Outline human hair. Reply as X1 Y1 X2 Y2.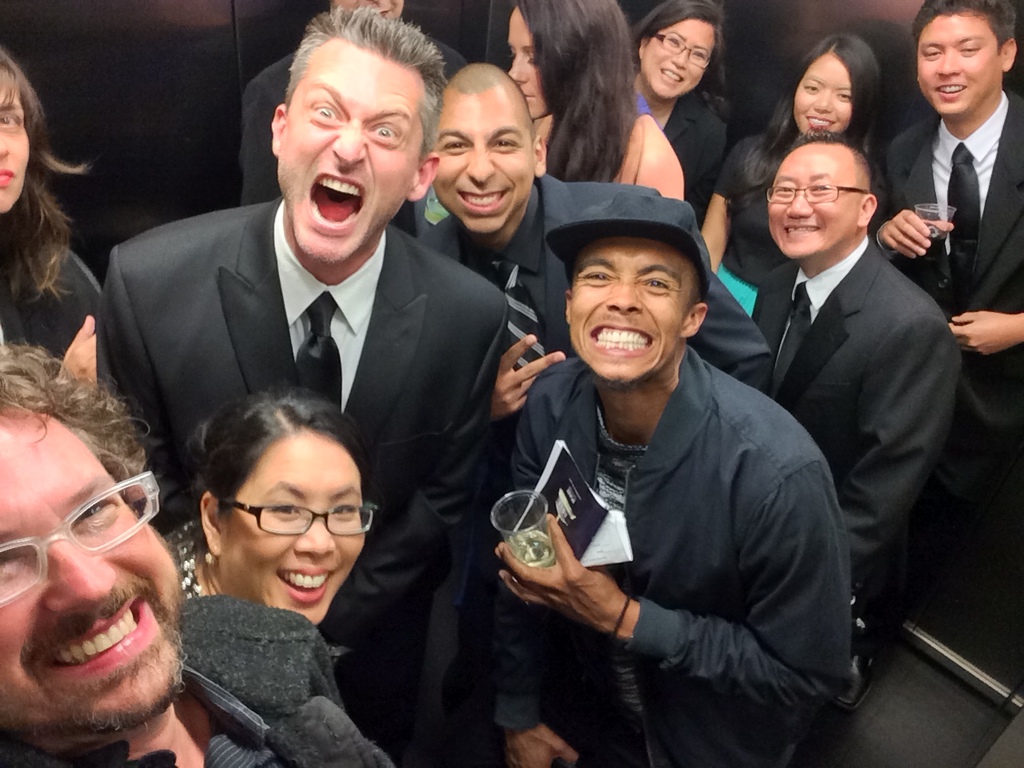
626 0 731 124.
